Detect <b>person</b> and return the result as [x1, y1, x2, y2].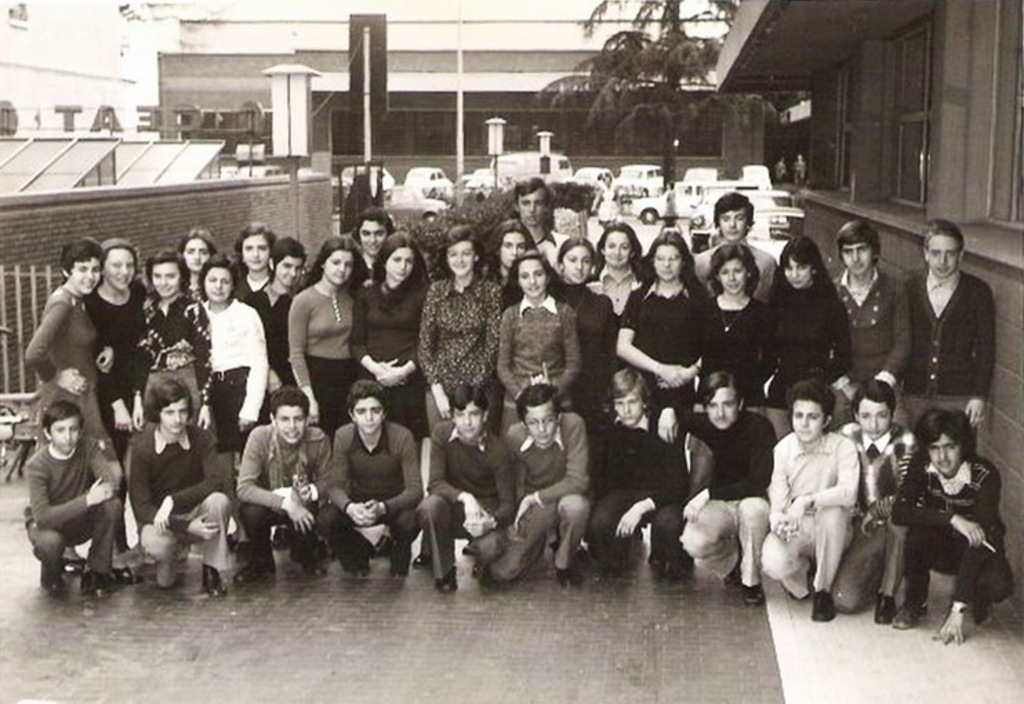
[887, 404, 1023, 645].
